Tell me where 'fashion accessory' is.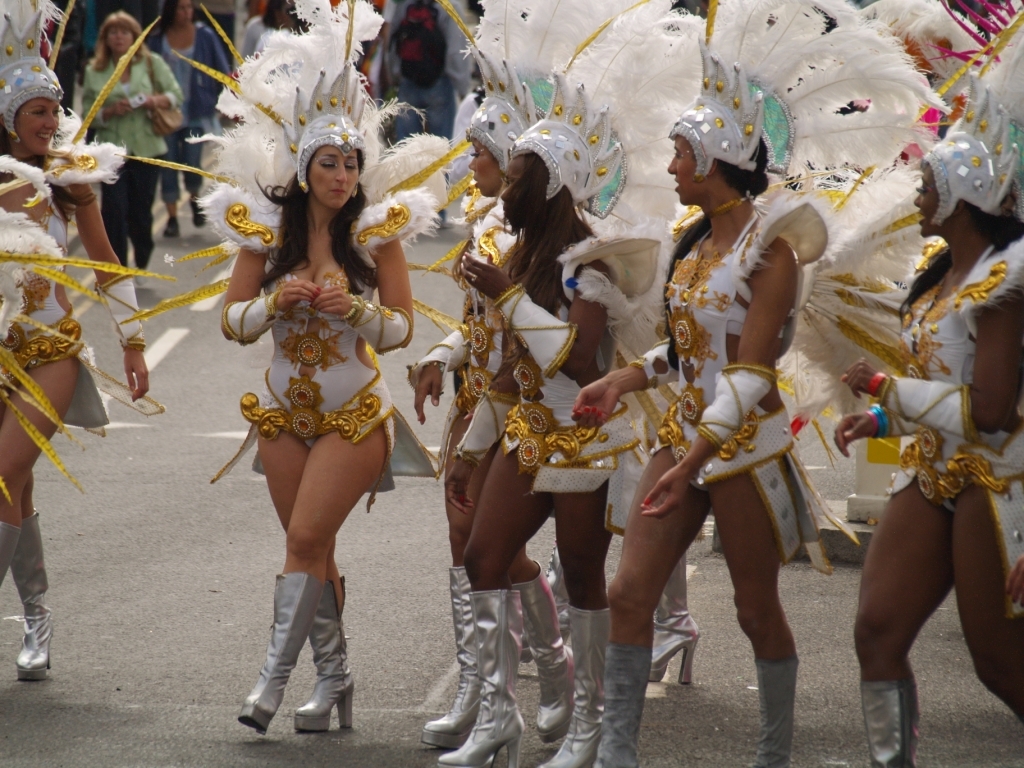
'fashion accessory' is at crop(747, 656, 801, 767).
